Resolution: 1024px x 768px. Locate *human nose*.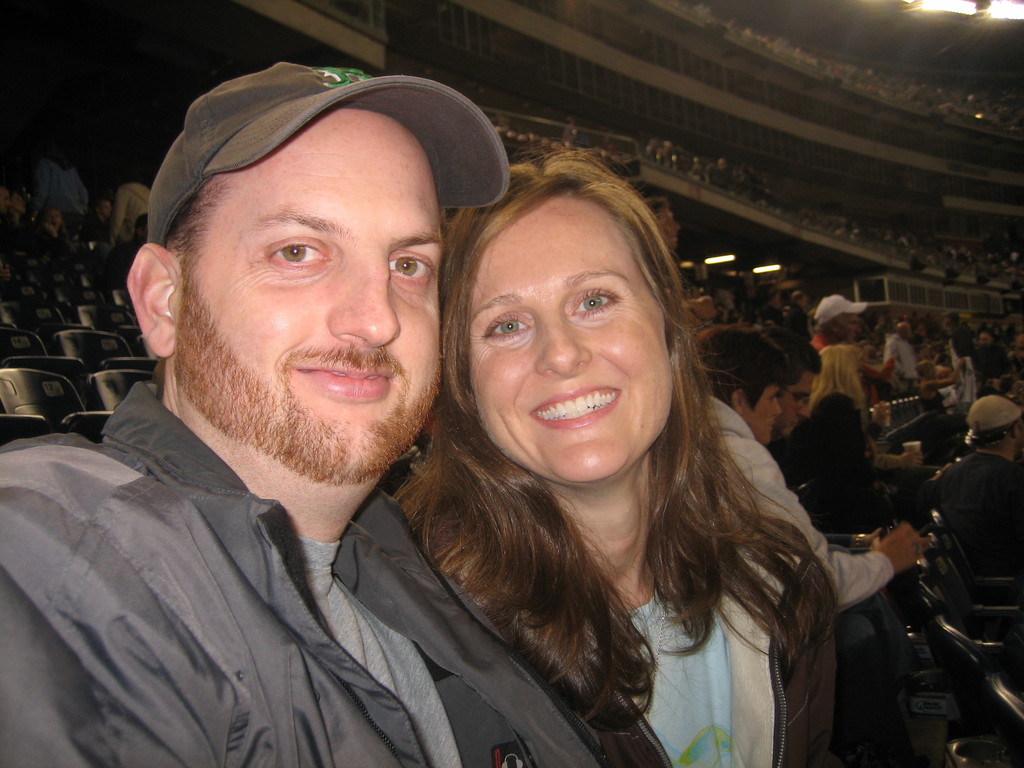
<box>778,399,784,413</box>.
